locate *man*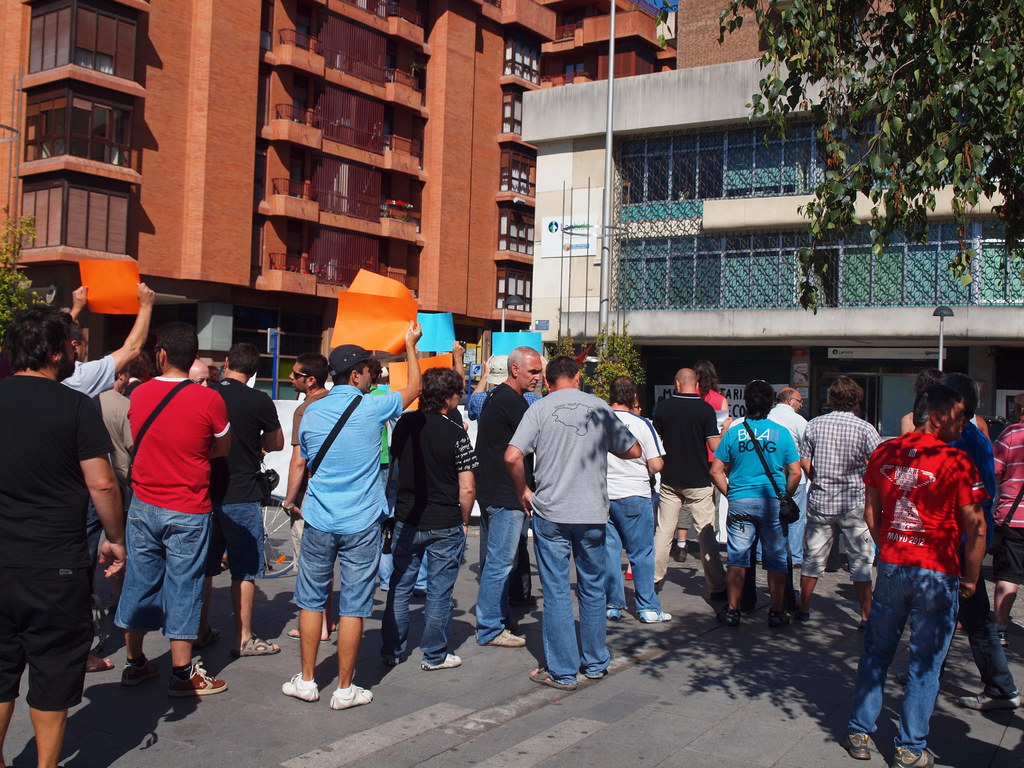
box(648, 366, 721, 605)
